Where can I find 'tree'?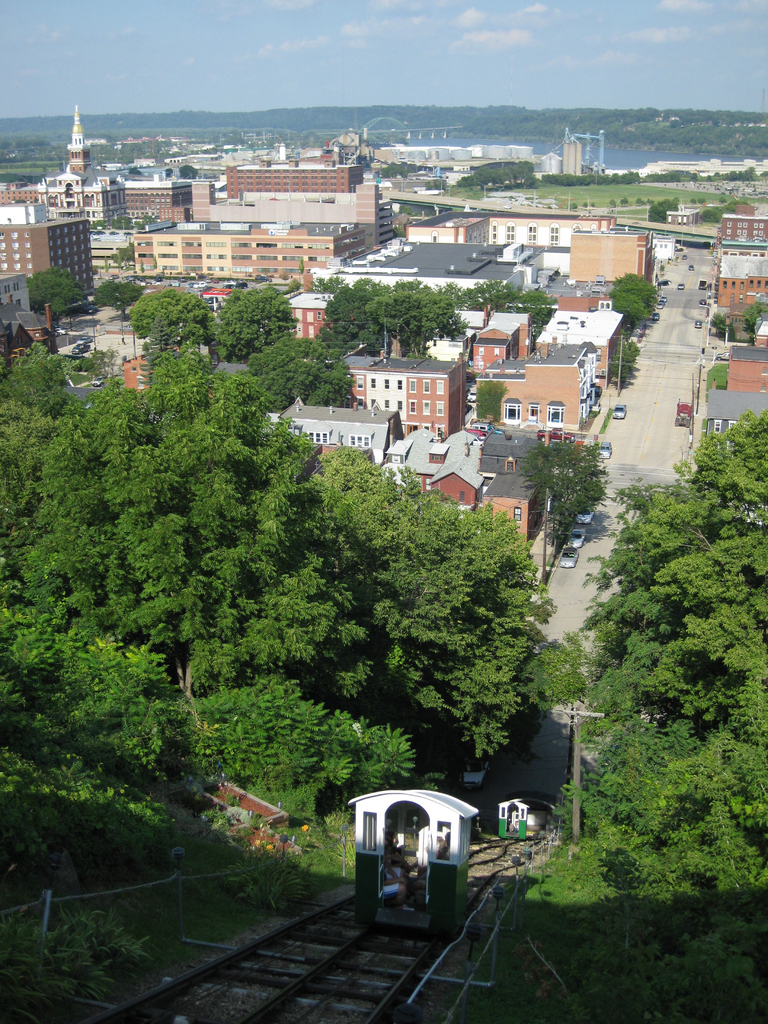
You can find it at pyautogui.locateOnScreen(572, 200, 579, 205).
